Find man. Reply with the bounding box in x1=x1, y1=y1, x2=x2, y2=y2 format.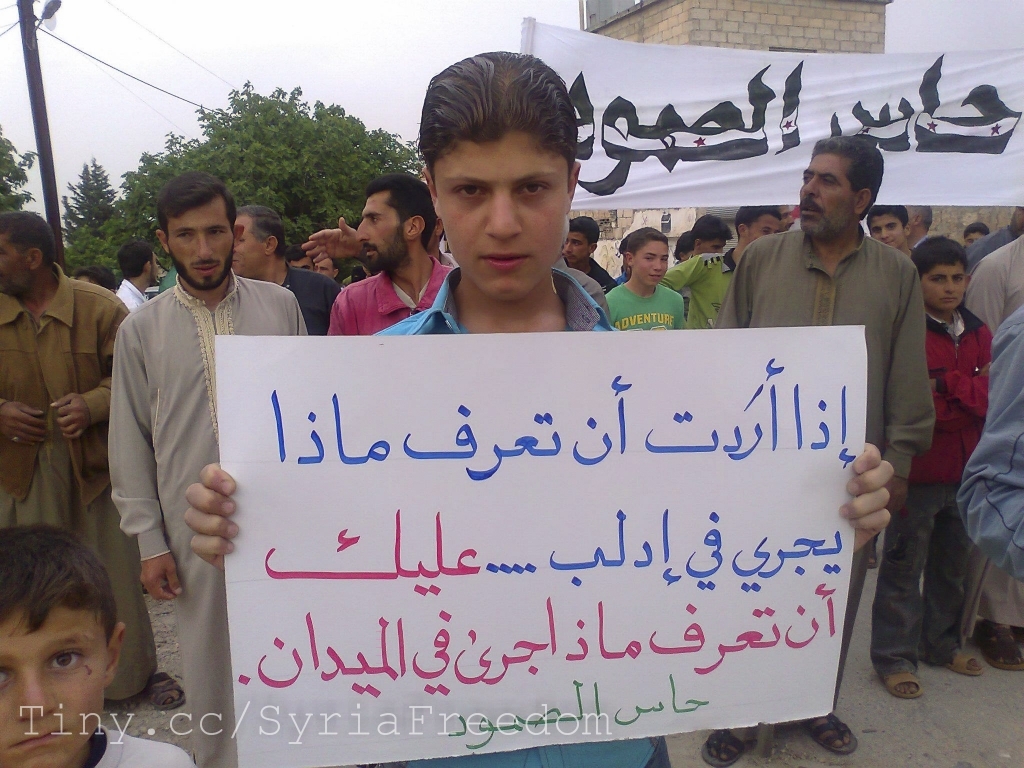
x1=709, y1=133, x2=935, y2=762.
